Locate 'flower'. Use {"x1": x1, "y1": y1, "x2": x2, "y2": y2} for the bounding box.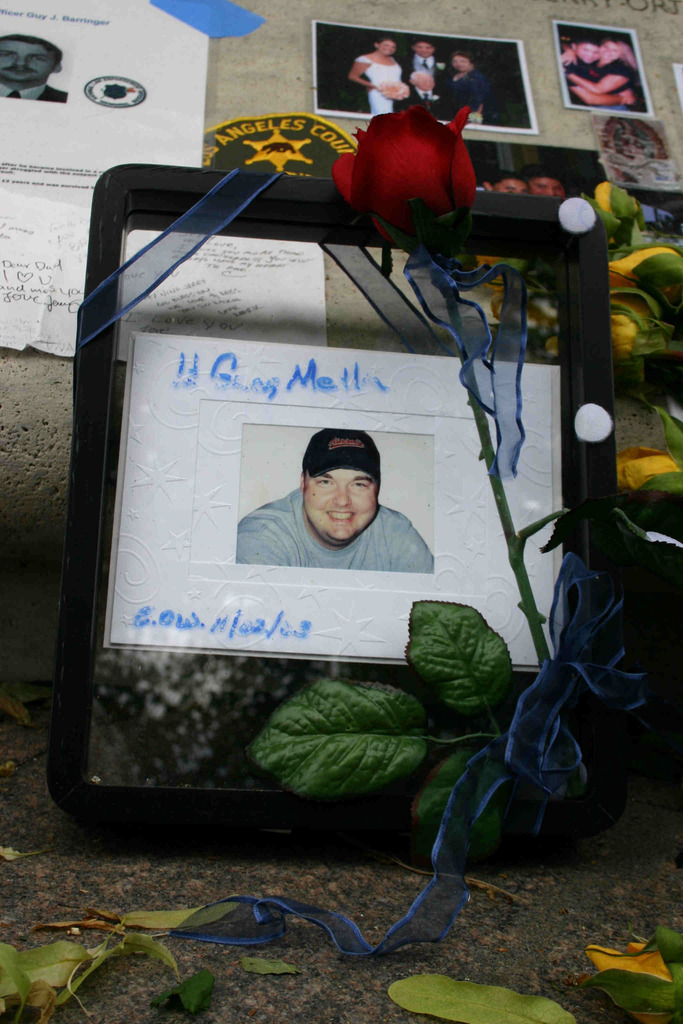
{"x1": 593, "y1": 180, "x2": 637, "y2": 215}.
